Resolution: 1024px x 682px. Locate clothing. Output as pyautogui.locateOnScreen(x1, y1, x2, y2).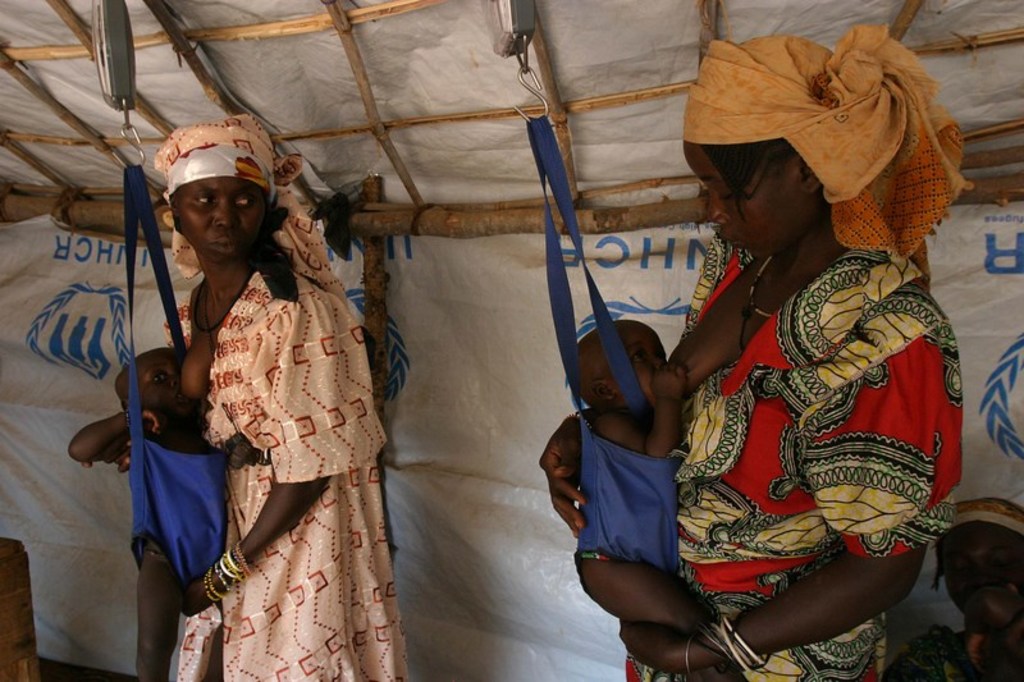
pyautogui.locateOnScreen(648, 257, 960, 678).
